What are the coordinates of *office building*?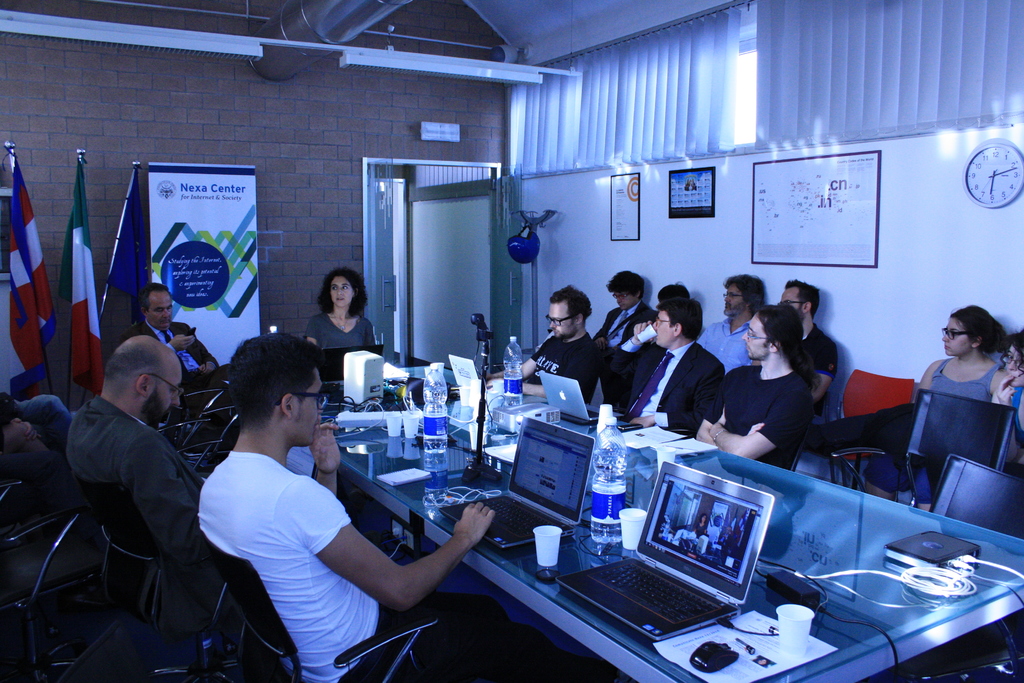
locate(86, 0, 975, 682).
